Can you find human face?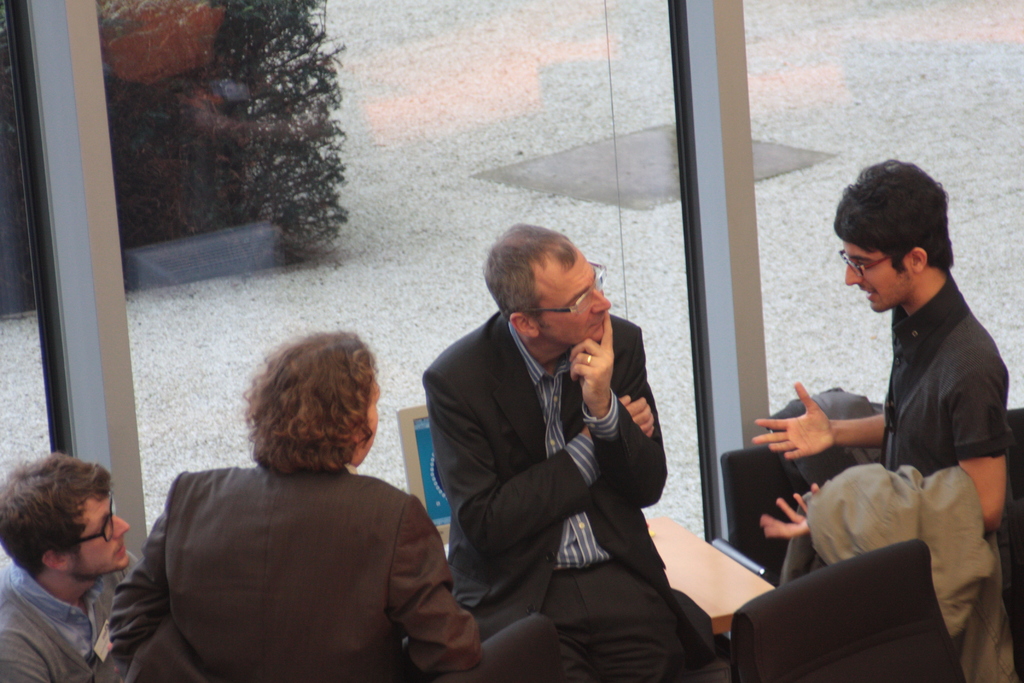
Yes, bounding box: rect(6, 461, 129, 613).
